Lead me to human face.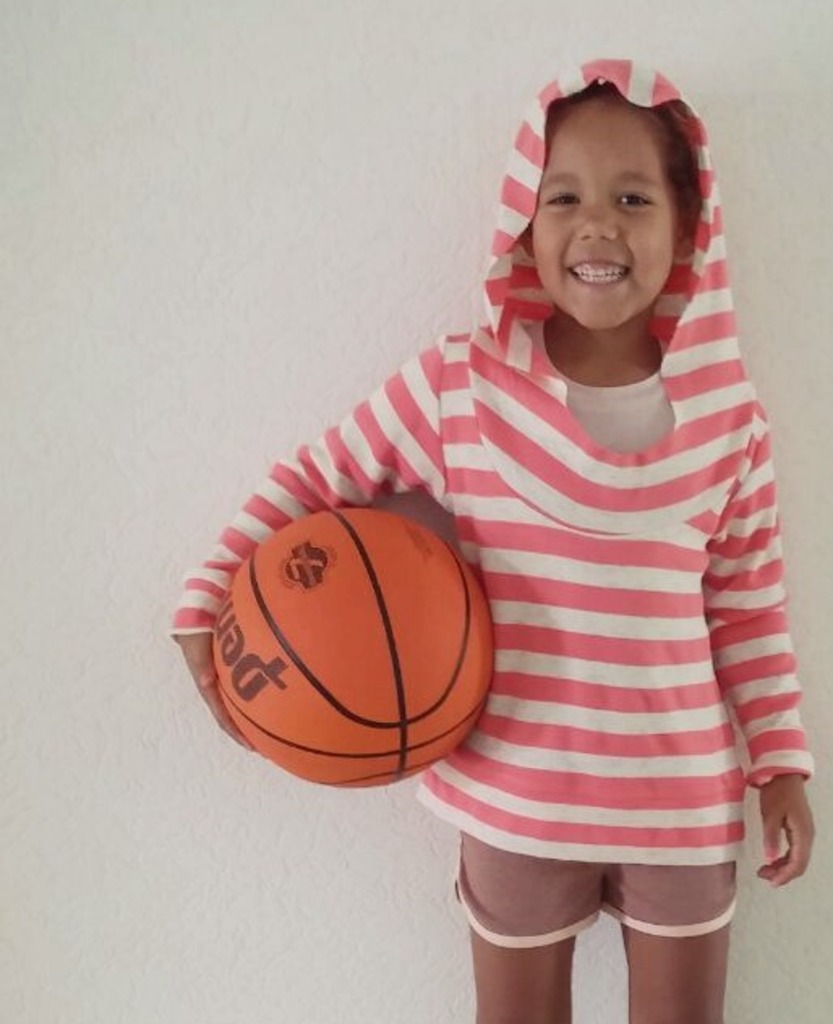
Lead to x1=535 y1=83 x2=686 y2=329.
